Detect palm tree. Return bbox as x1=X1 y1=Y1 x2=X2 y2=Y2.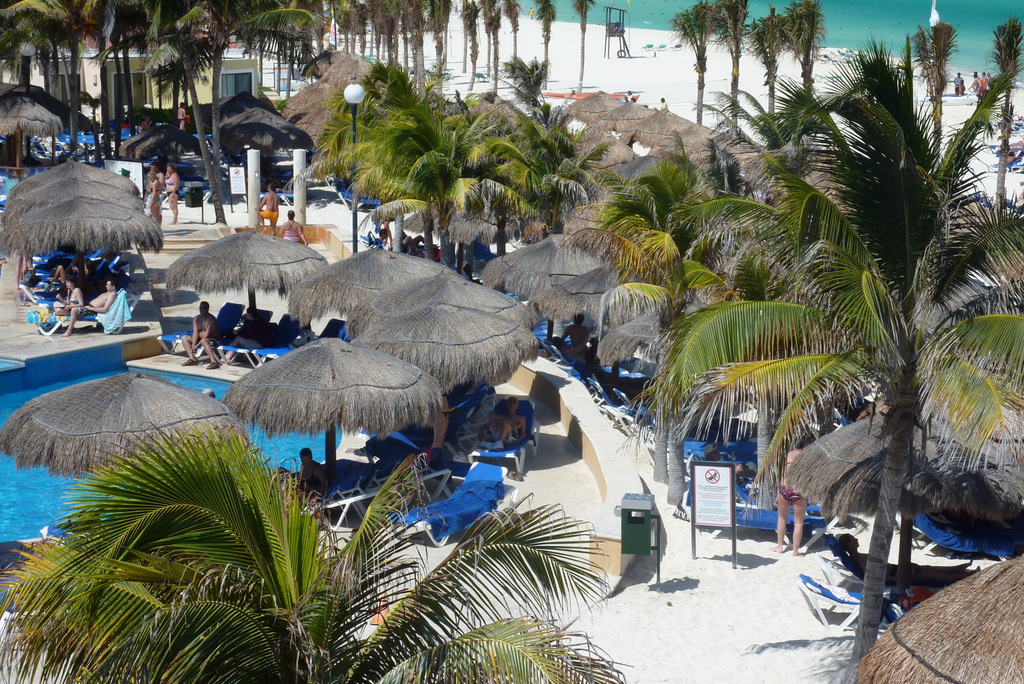
x1=786 y1=0 x2=831 y2=145.
